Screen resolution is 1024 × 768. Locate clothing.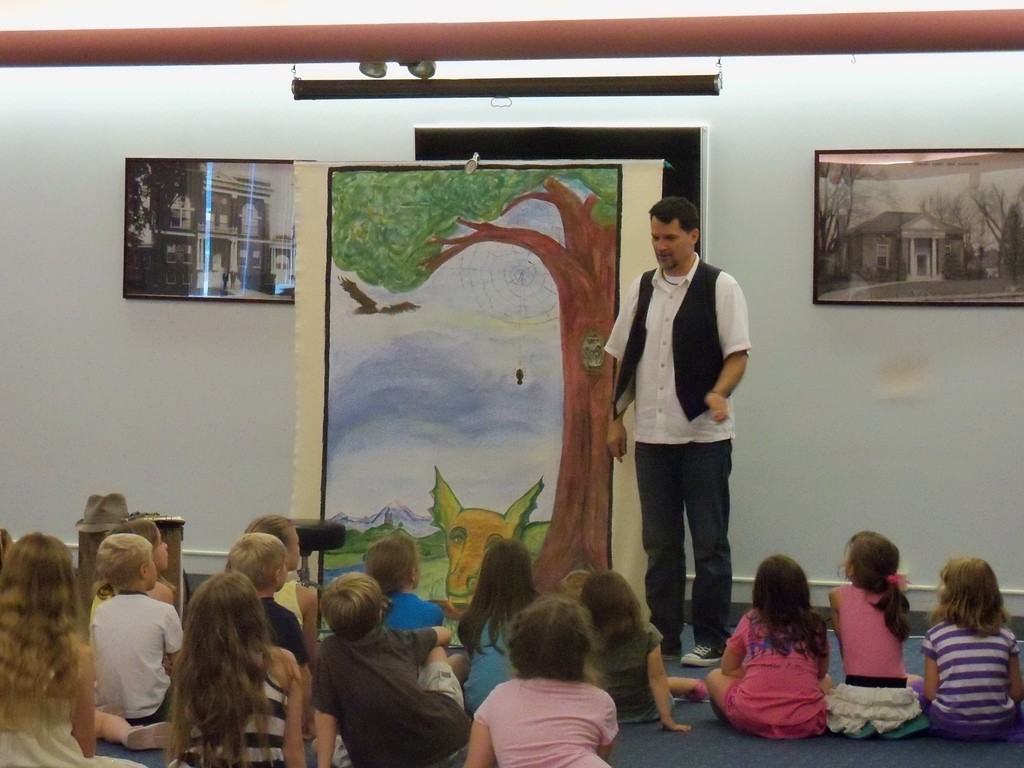
detection(583, 632, 671, 714).
